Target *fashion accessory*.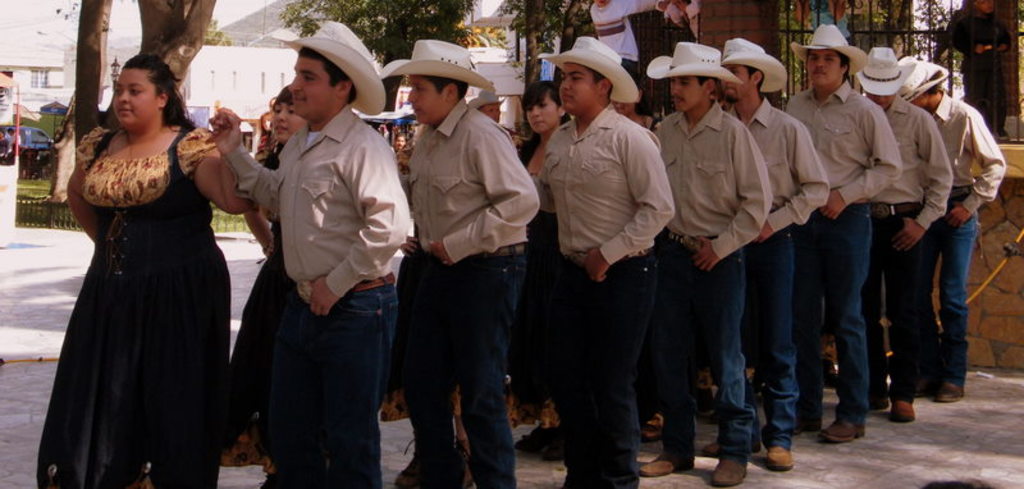
Target region: <region>397, 452, 454, 488</region>.
